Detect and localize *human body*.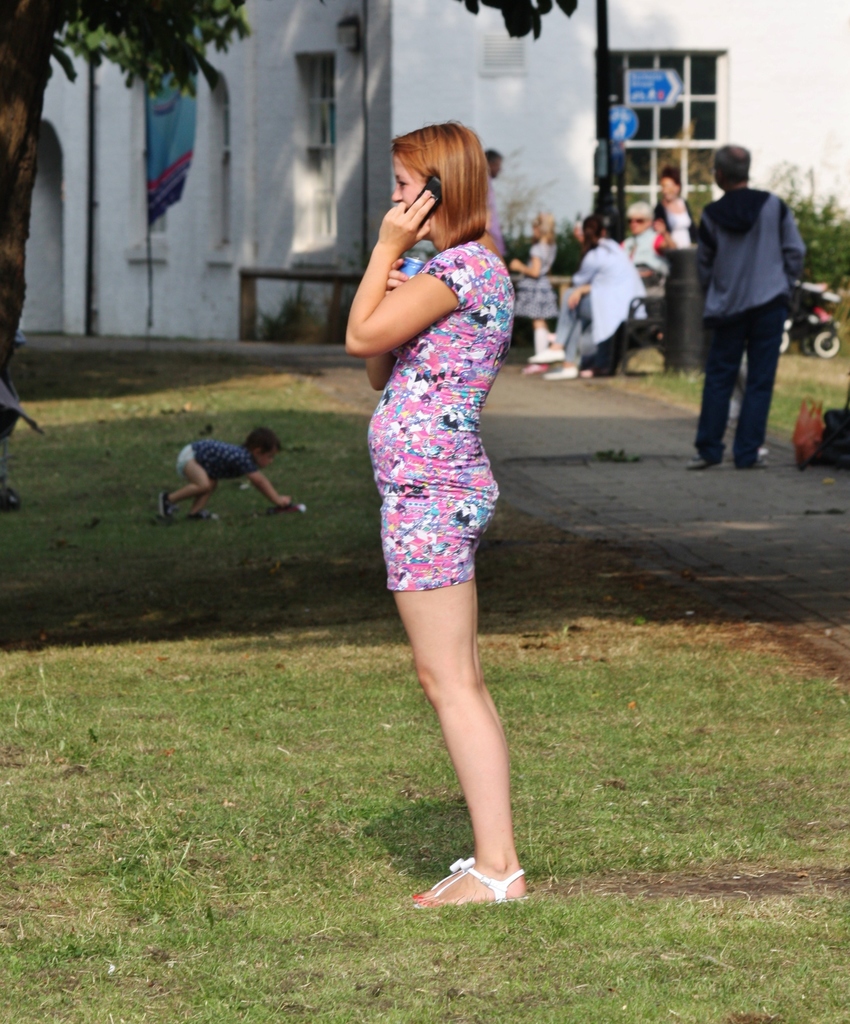
Localized at l=687, t=141, r=806, b=473.
